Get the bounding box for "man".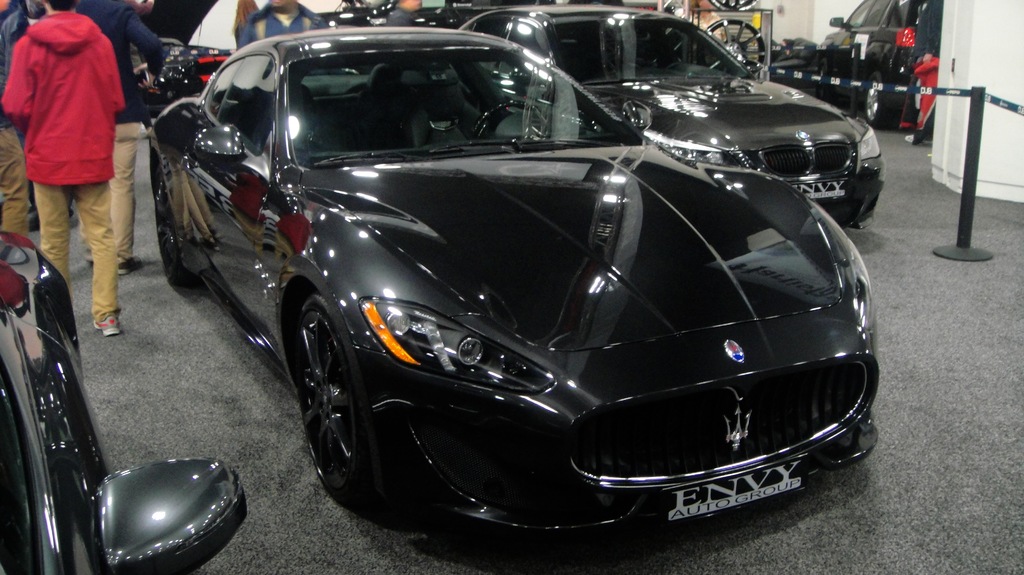
bbox=(0, 0, 52, 240).
